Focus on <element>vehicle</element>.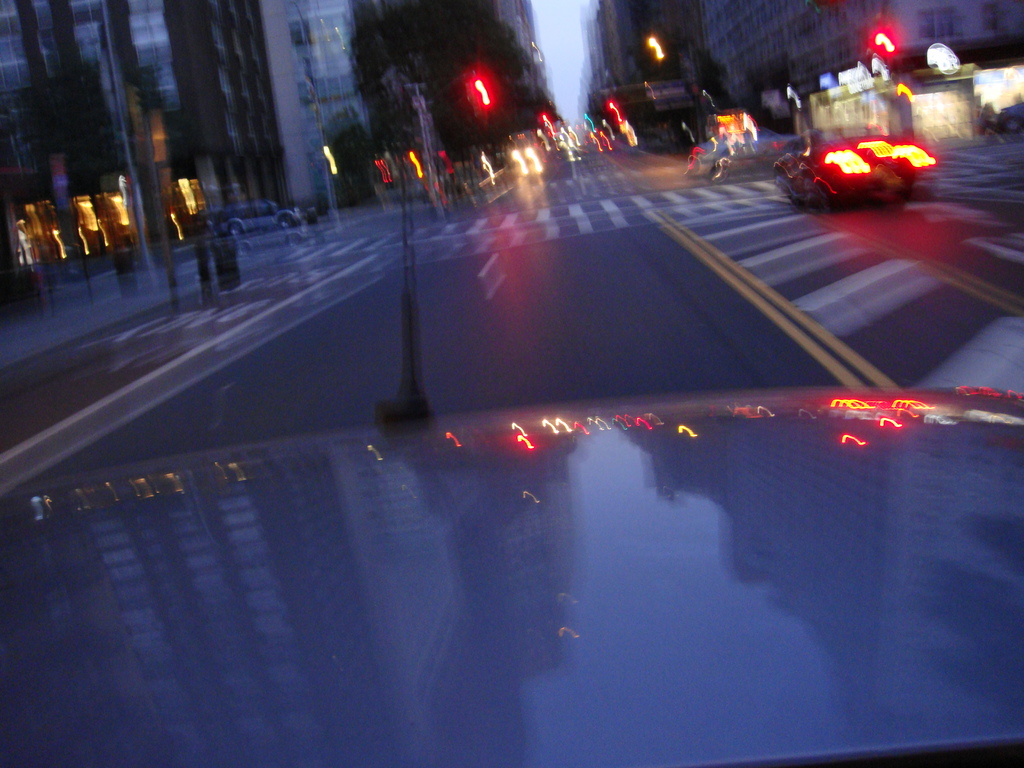
Focused at [788,111,934,193].
